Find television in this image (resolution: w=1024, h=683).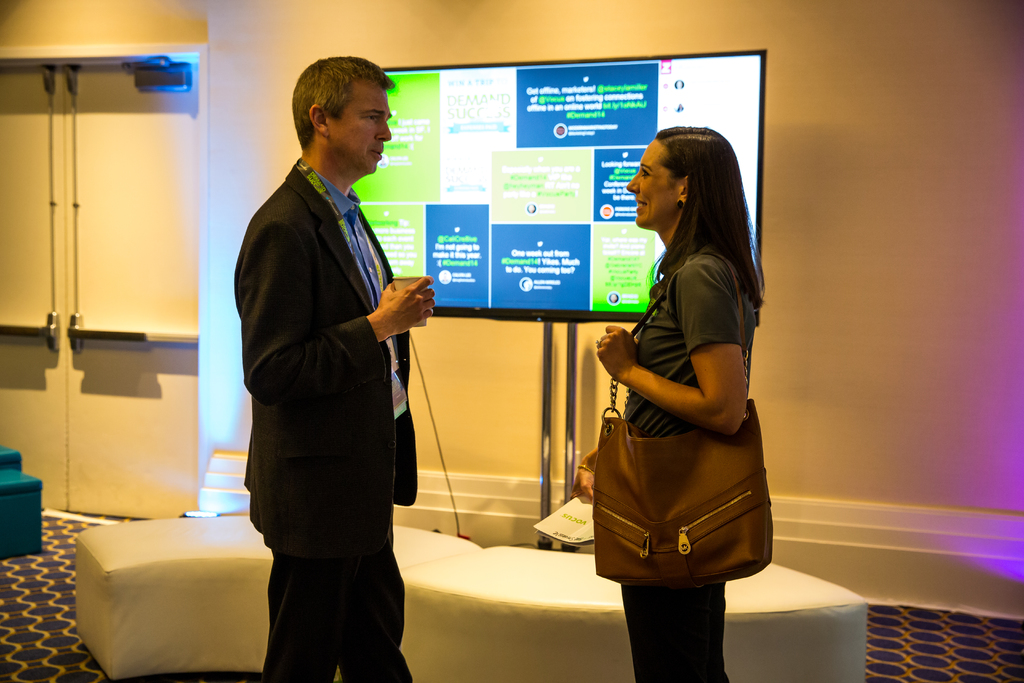
bbox=[354, 52, 762, 324].
